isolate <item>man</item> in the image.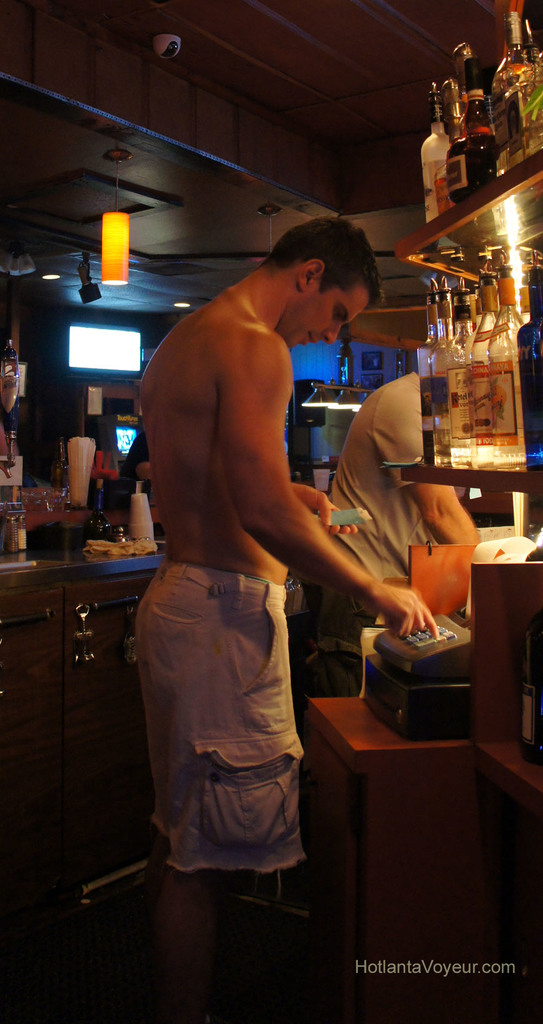
Isolated region: (127,155,379,949).
